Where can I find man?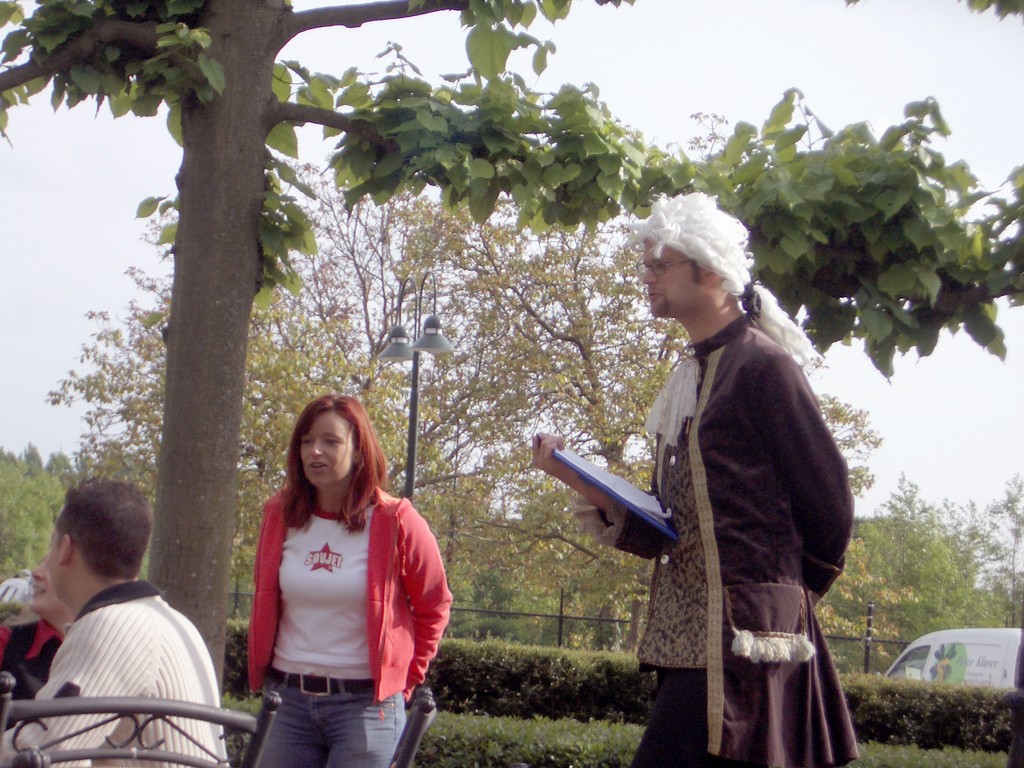
You can find it at left=540, top=187, right=863, bottom=767.
